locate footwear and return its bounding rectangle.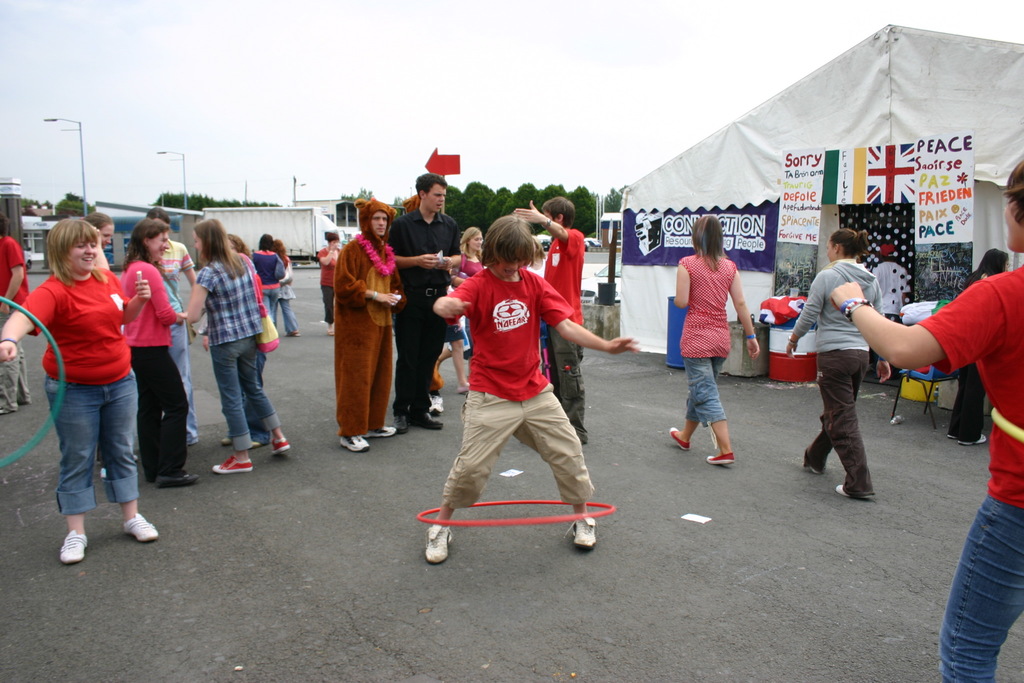
<box>339,436,369,452</box>.
